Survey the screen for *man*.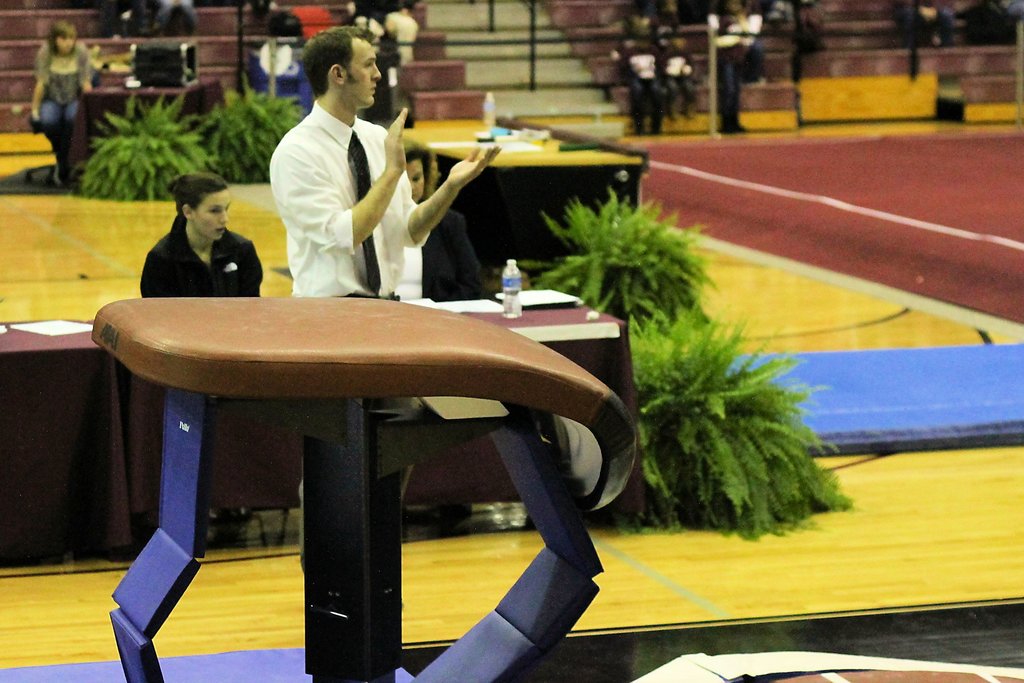
Survey found: [left=710, top=0, right=751, bottom=134].
